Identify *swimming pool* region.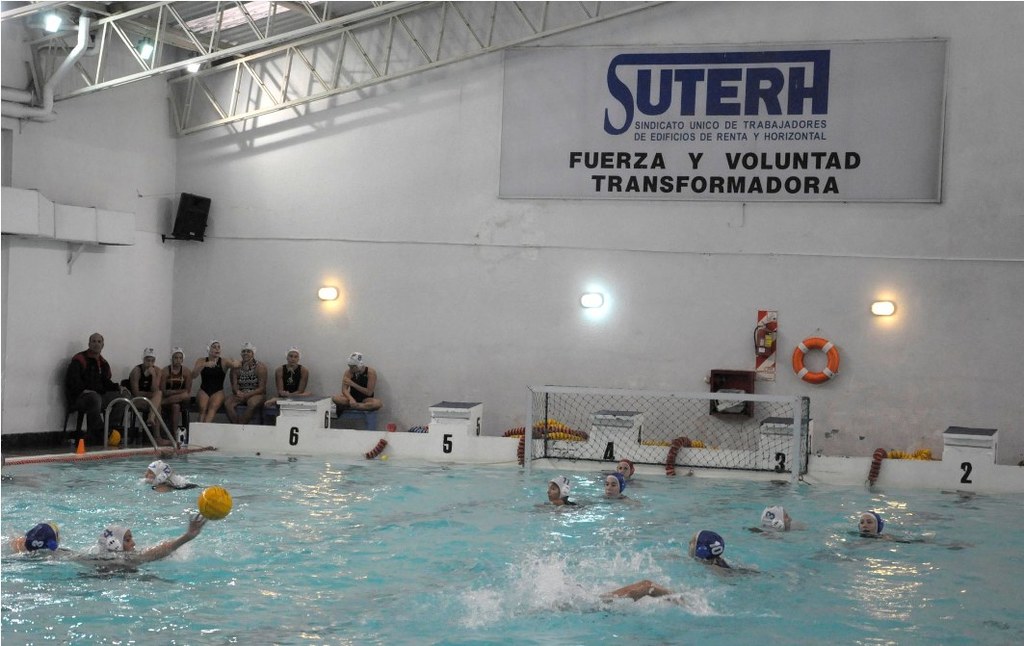
Region: left=0, top=428, right=1023, bottom=645.
